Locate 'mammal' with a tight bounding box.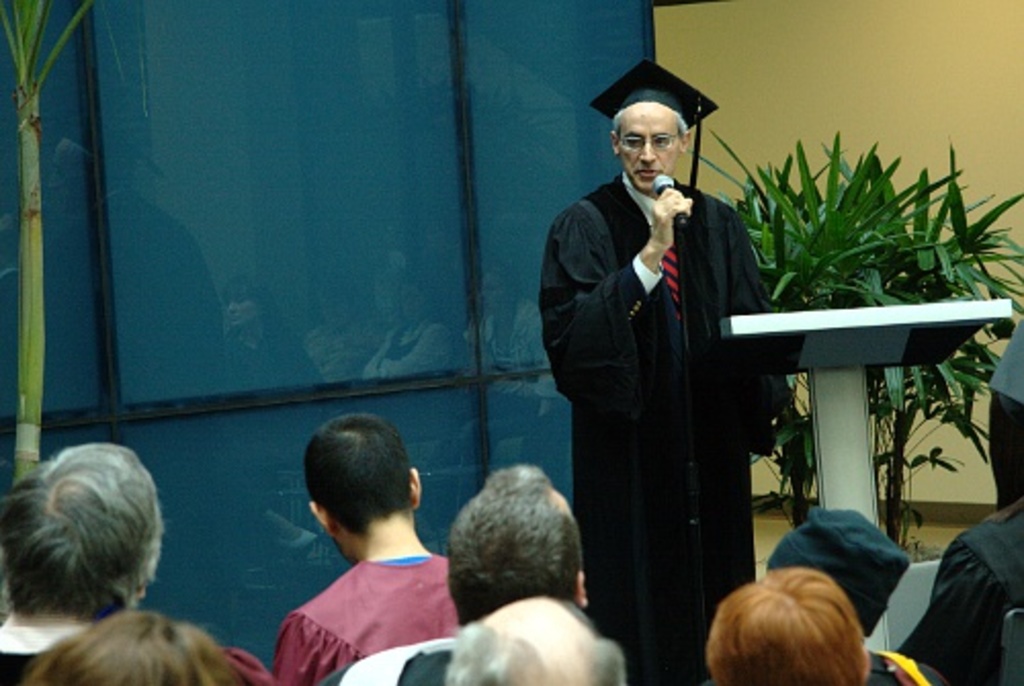
{"x1": 270, "y1": 412, "x2": 453, "y2": 684}.
